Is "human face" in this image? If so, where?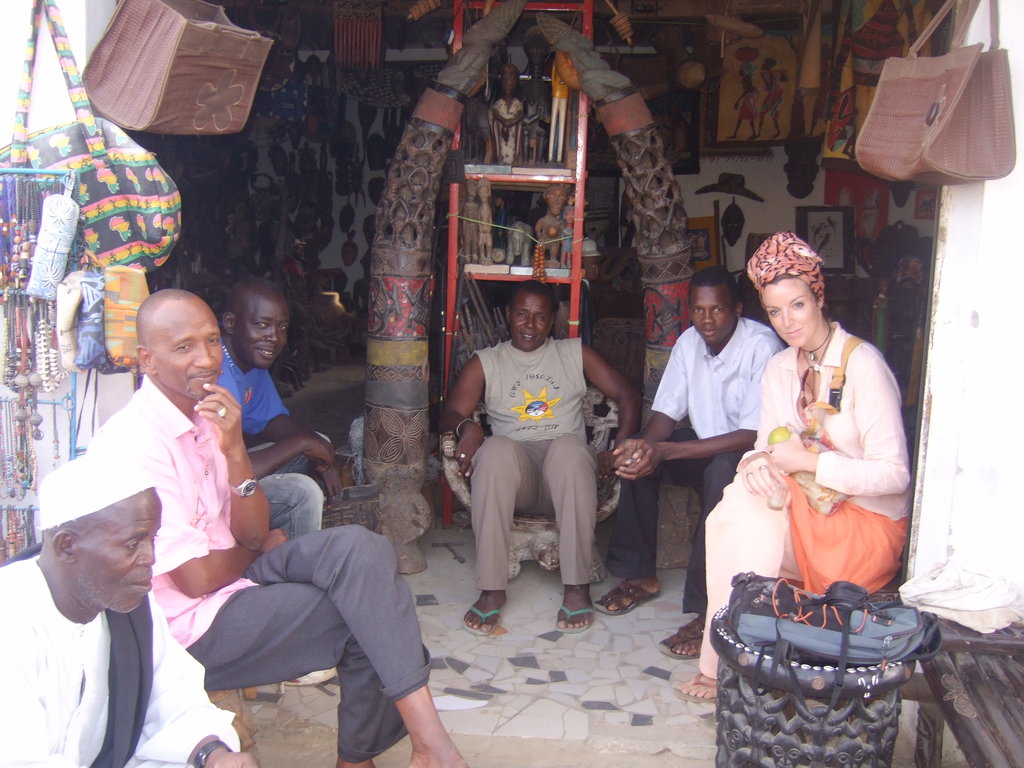
Yes, at x1=154 y1=305 x2=220 y2=400.
